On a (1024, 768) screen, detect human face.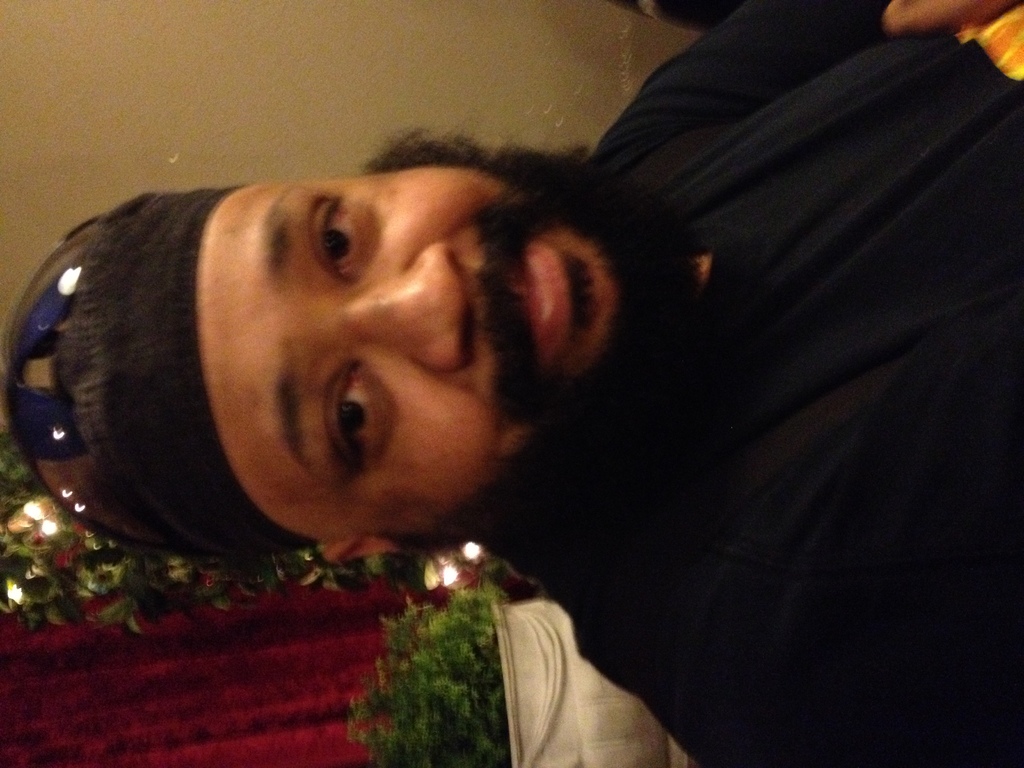
{"x1": 198, "y1": 163, "x2": 632, "y2": 536}.
